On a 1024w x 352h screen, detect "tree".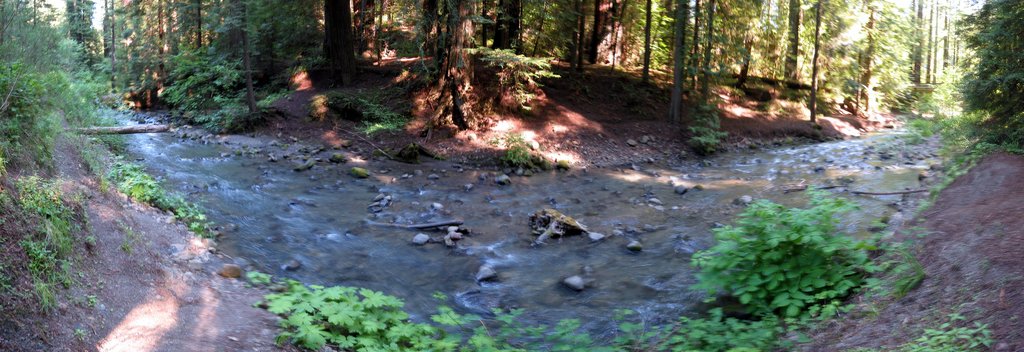
[947, 7, 1022, 148].
